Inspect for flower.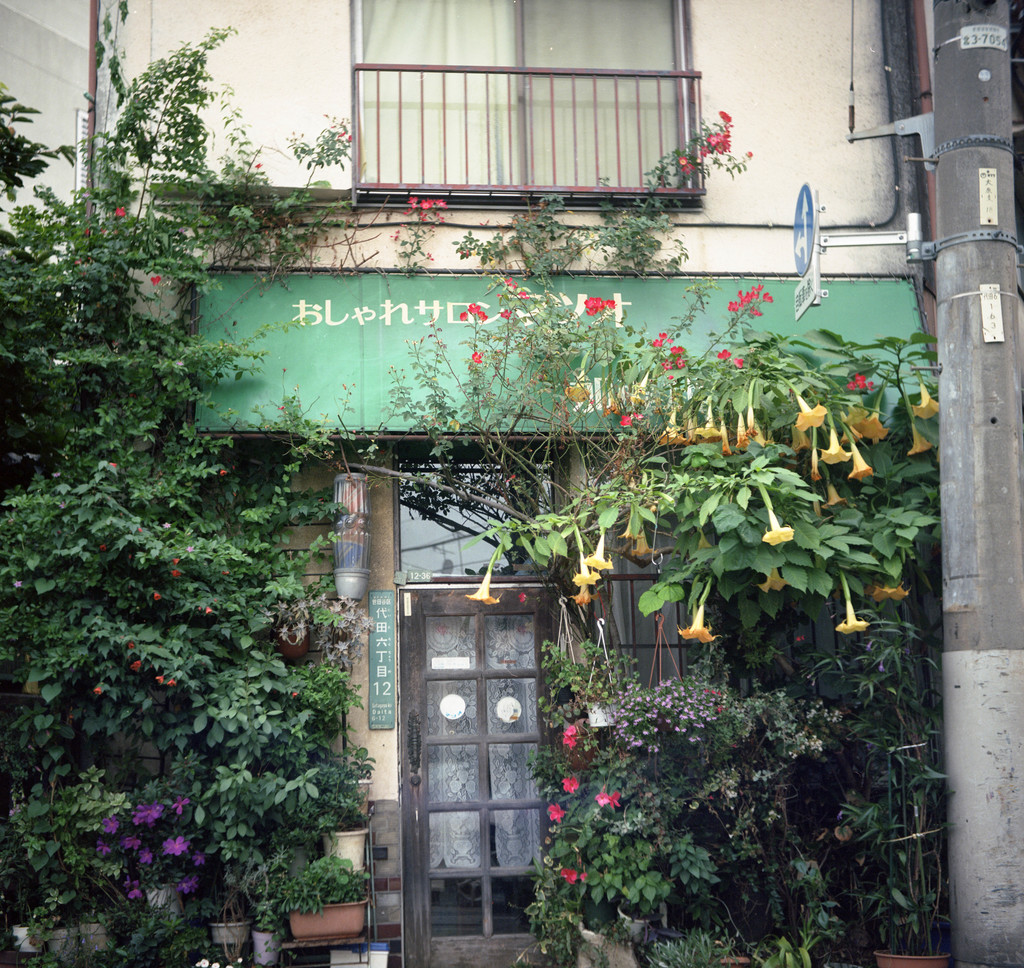
Inspection: pyautogui.locateOnScreen(472, 347, 486, 365).
